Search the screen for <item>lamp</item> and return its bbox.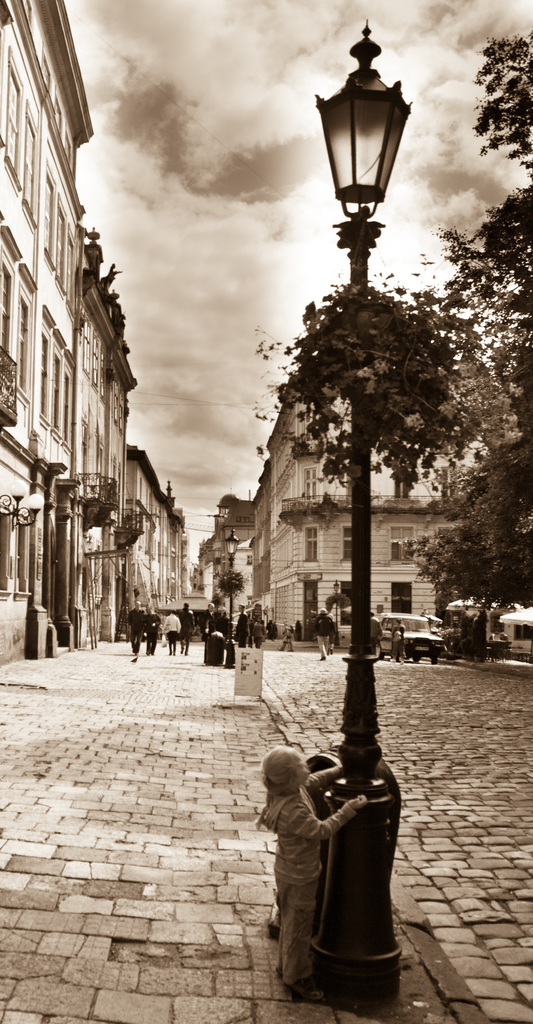
Found: (0, 479, 44, 532).
